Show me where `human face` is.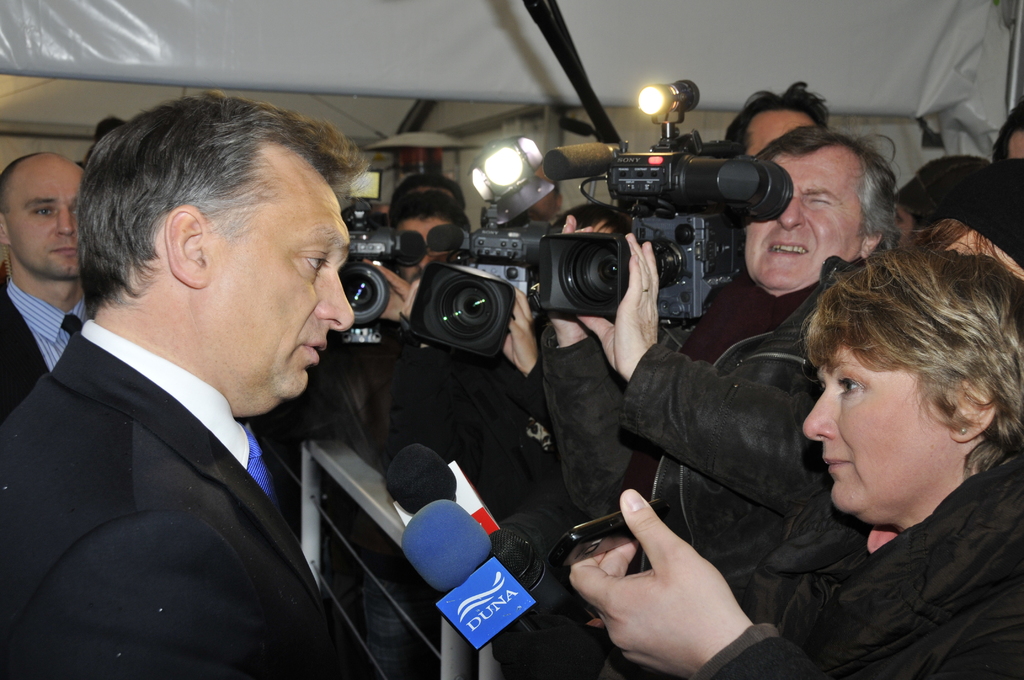
`human face` is at select_region(748, 149, 866, 299).
